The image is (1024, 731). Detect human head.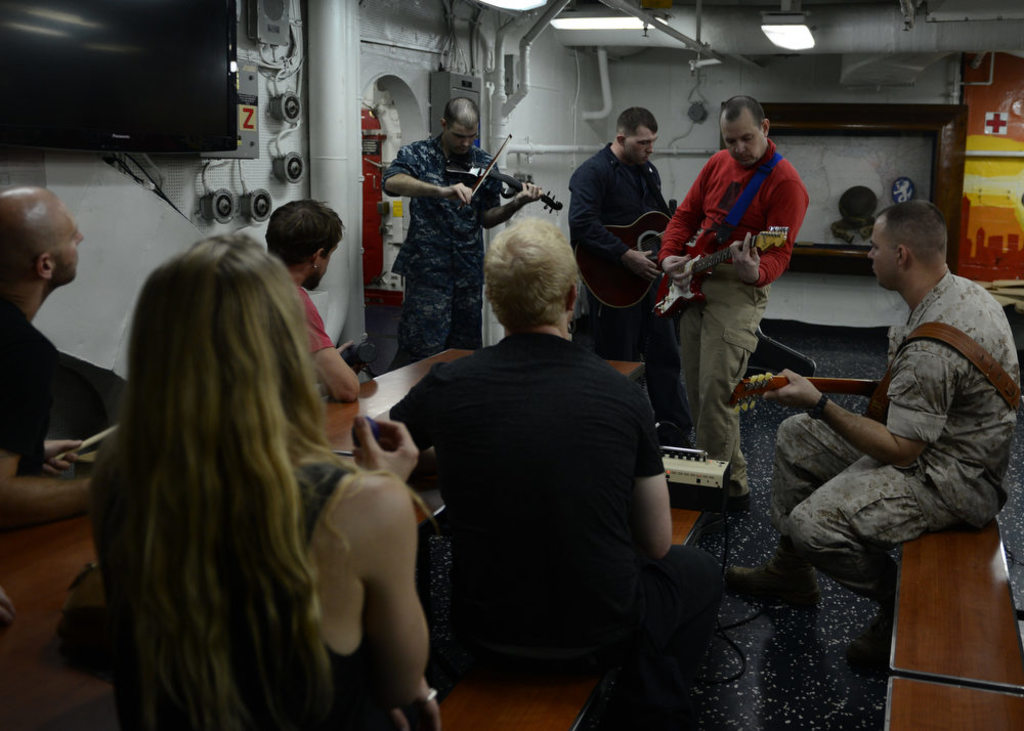
Detection: [444,93,479,158].
